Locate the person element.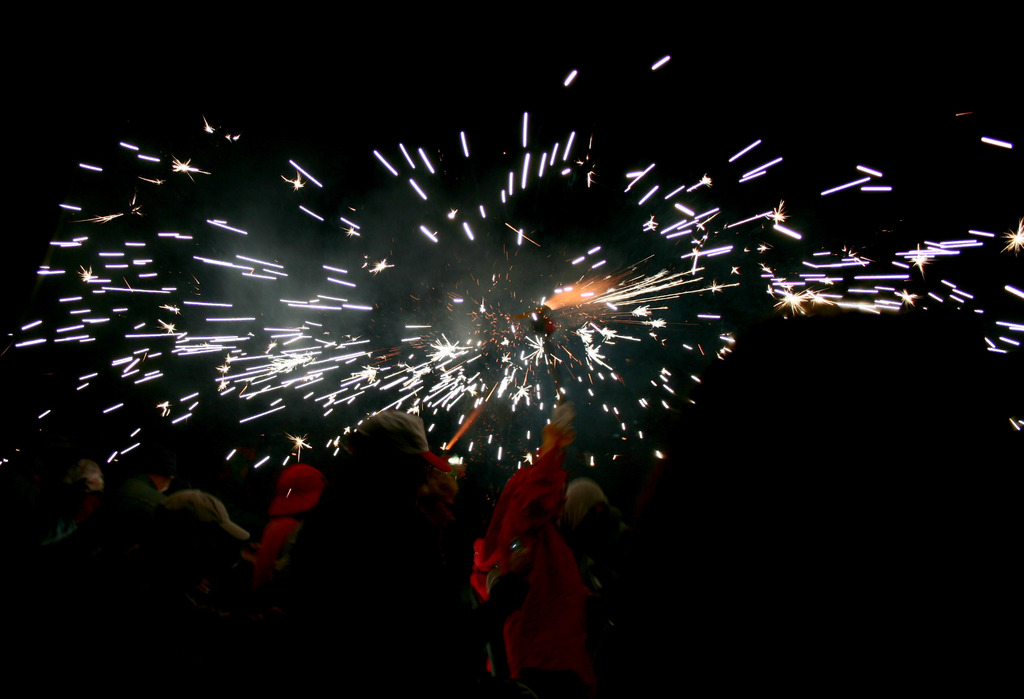
Element bbox: locate(145, 490, 262, 648).
